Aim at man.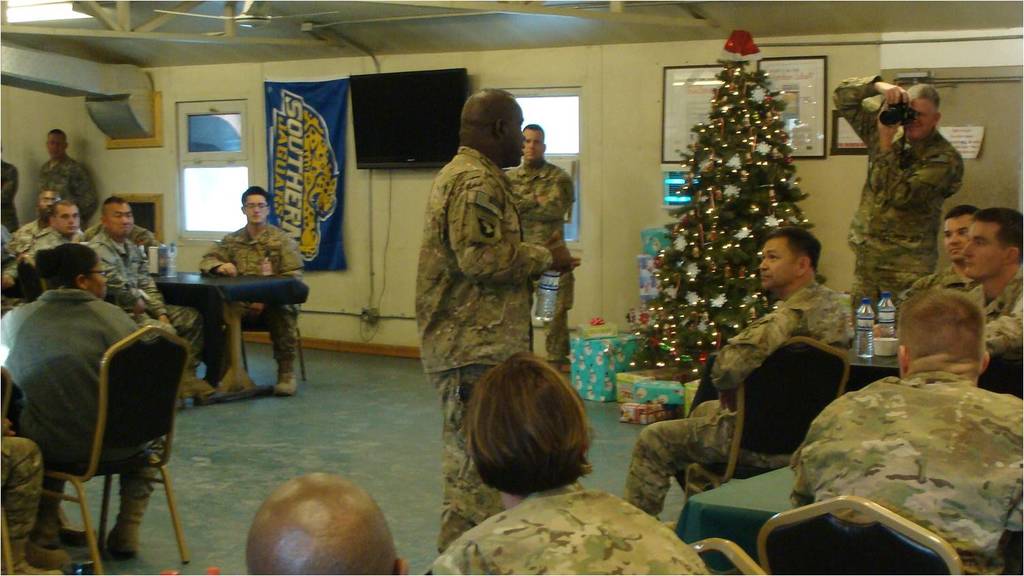
Aimed at [left=35, top=131, right=102, bottom=228].
